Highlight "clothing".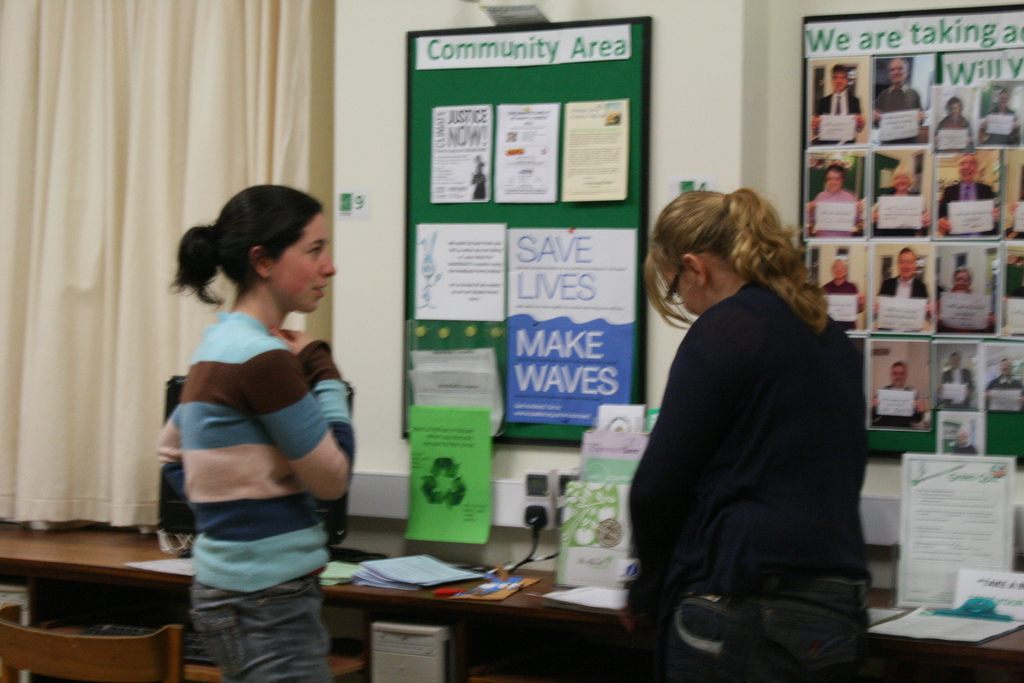
Highlighted region: BBox(943, 438, 974, 454).
